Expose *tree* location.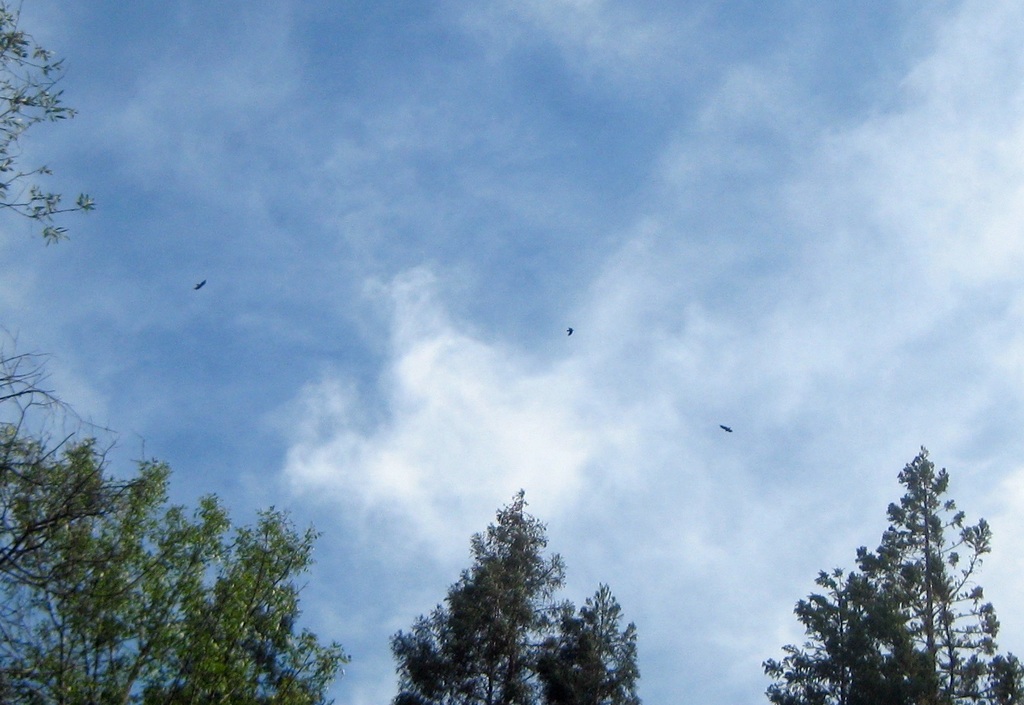
Exposed at 0,425,355,704.
